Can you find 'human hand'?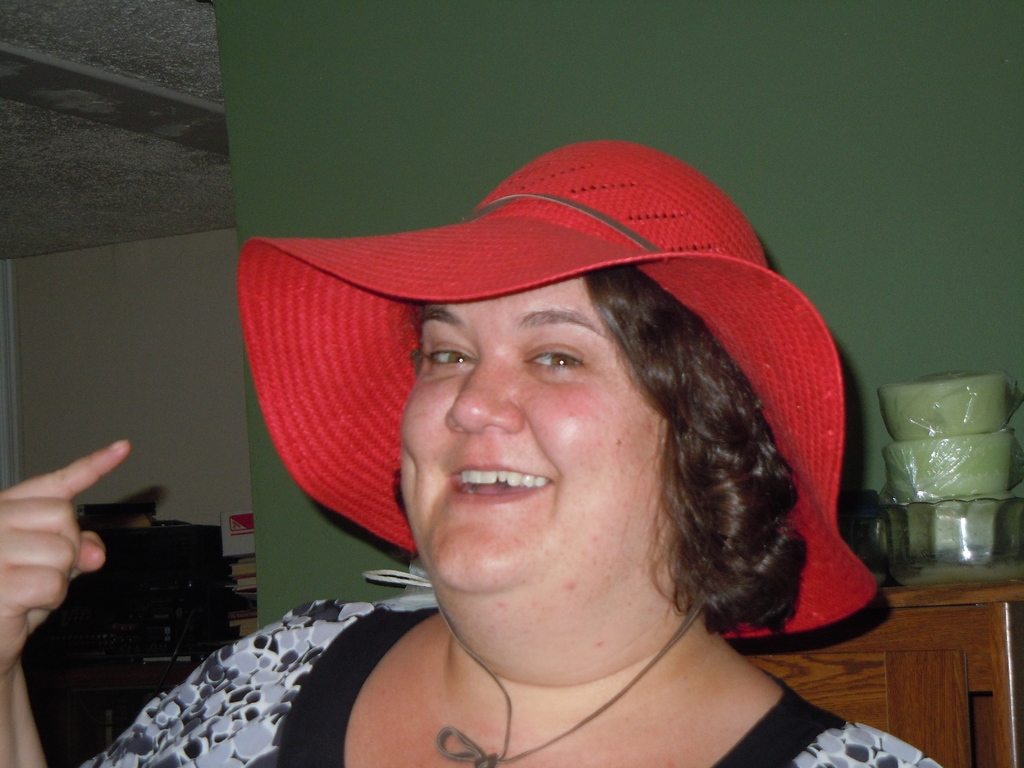
Yes, bounding box: x1=0, y1=435, x2=120, y2=632.
